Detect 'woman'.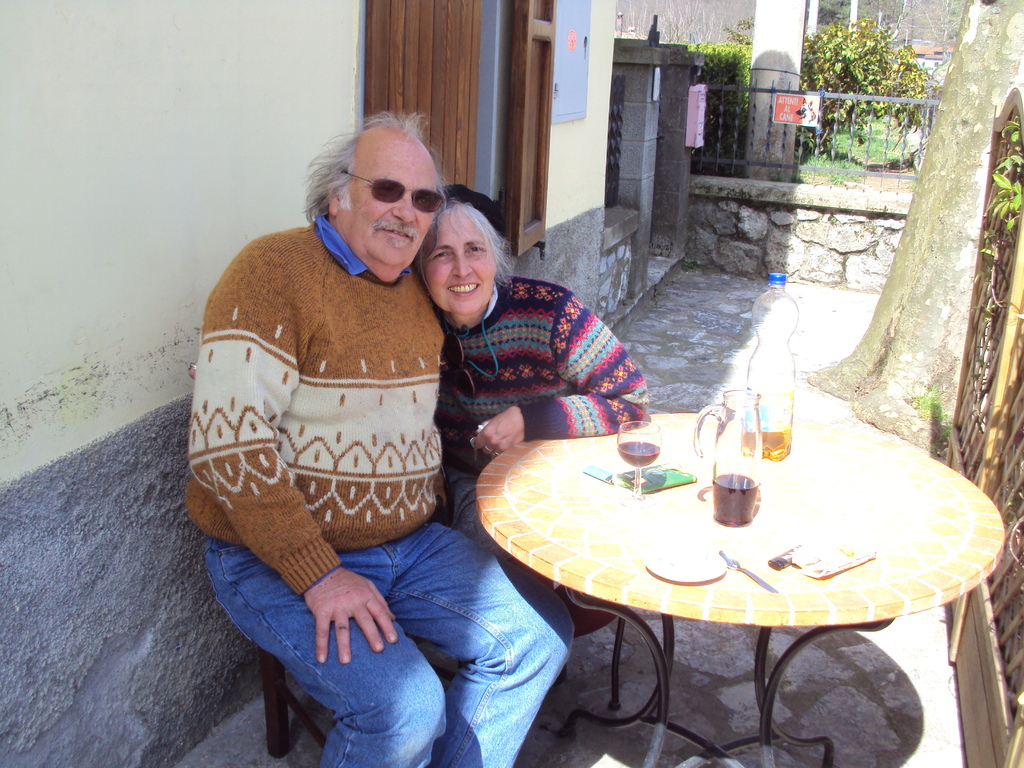
Detected at box(410, 196, 649, 641).
